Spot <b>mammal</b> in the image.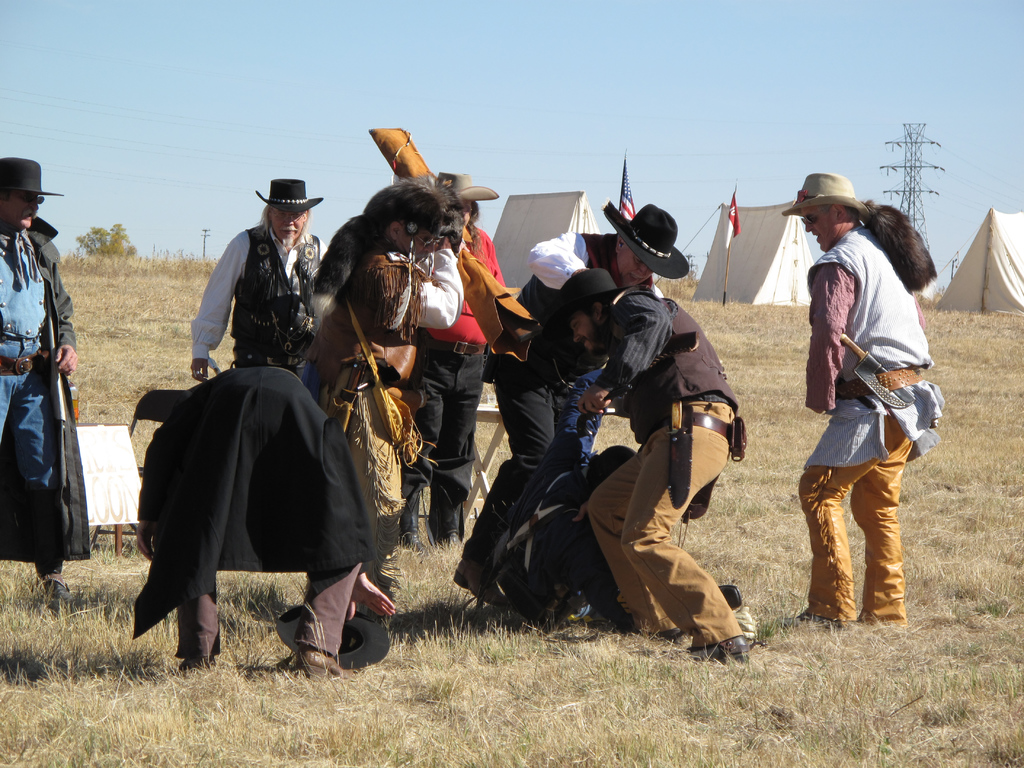
<b>mammal</b> found at region(535, 267, 747, 675).
